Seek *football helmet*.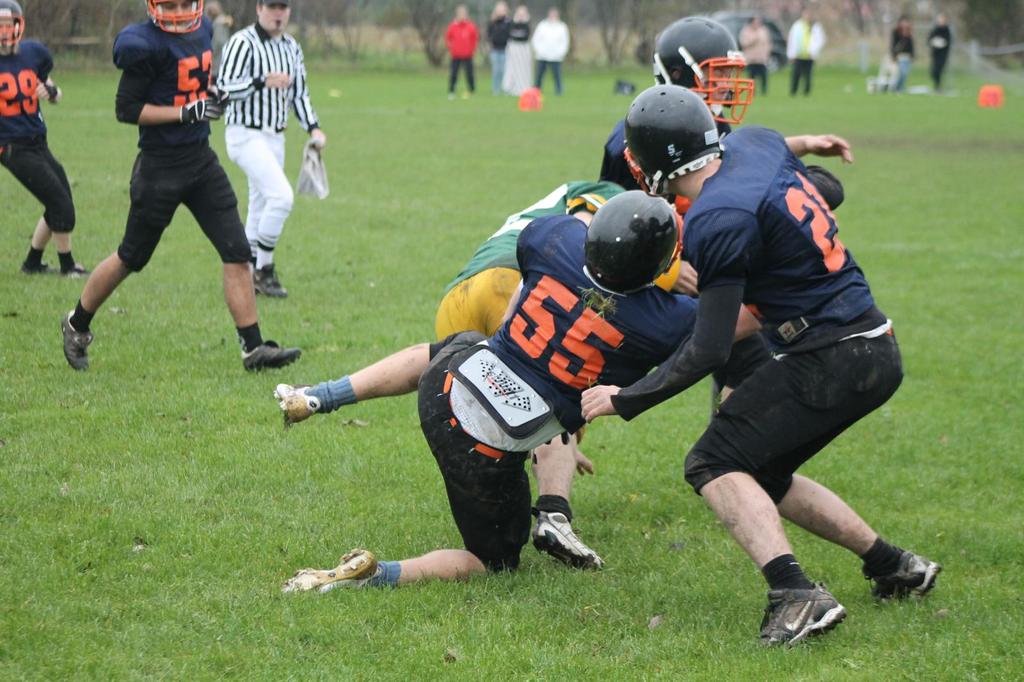
(623, 81, 720, 193).
